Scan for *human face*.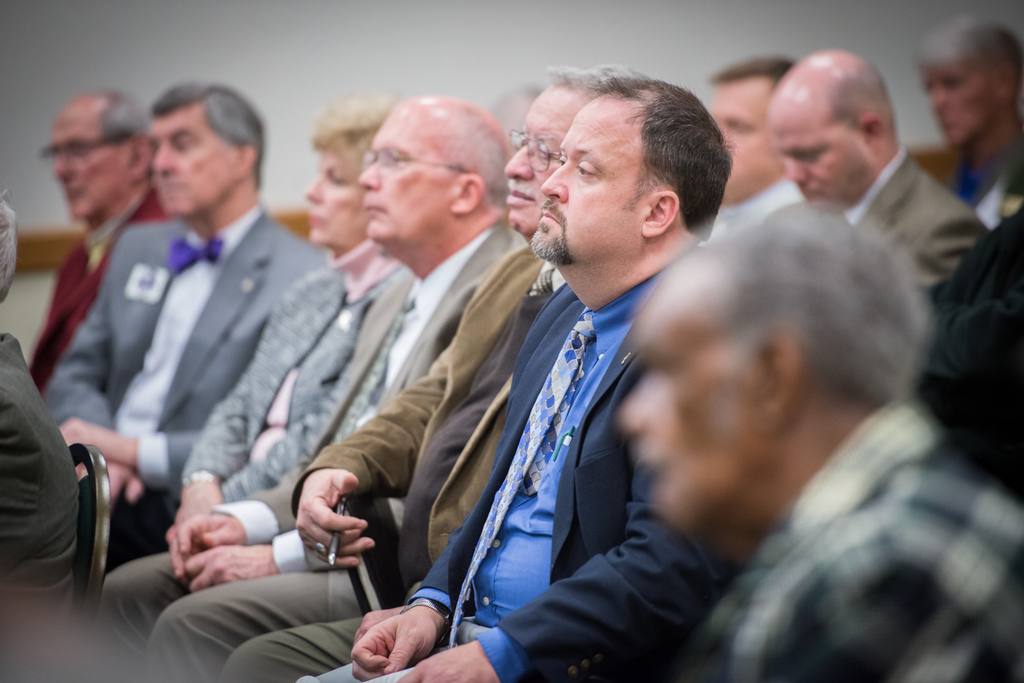
Scan result: box(360, 110, 445, 246).
